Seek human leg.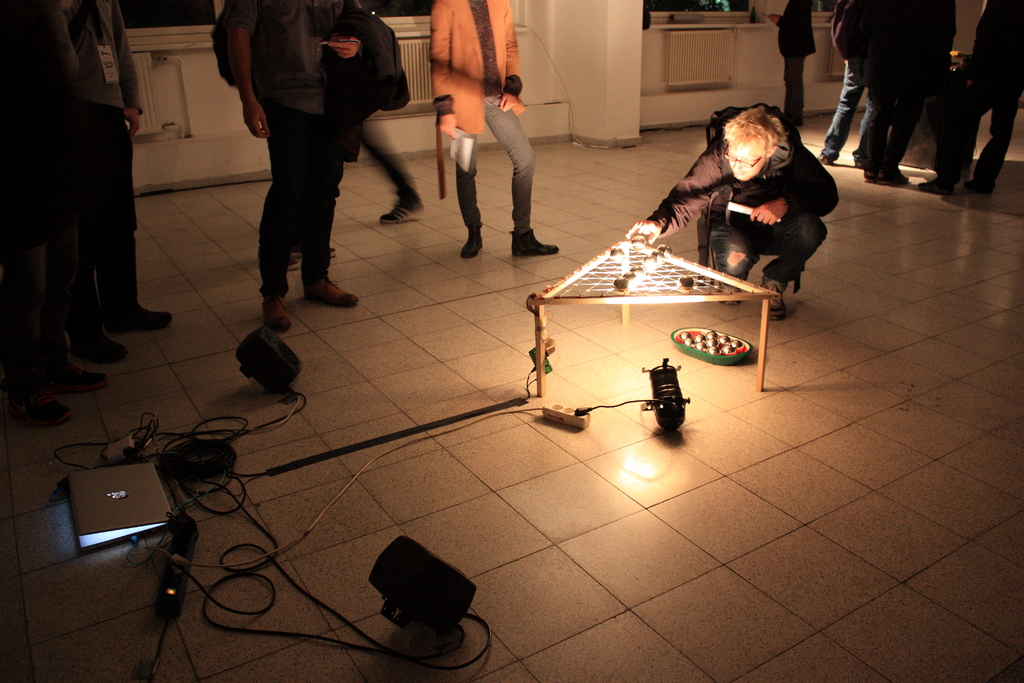
90,106,175,324.
